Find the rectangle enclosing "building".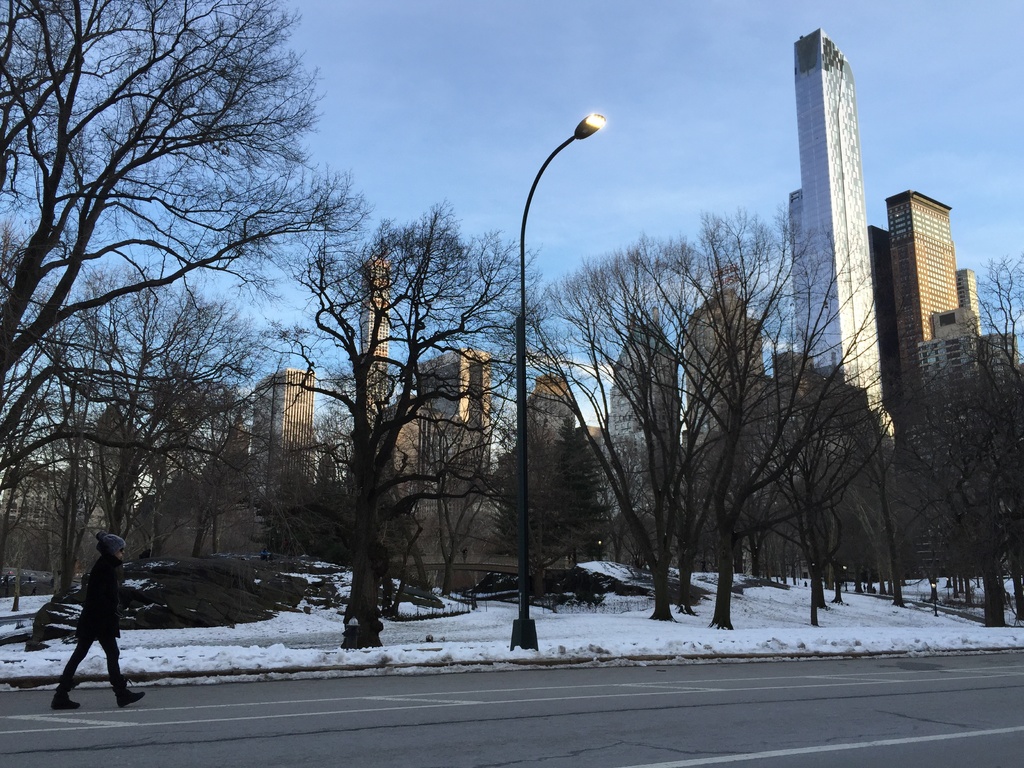
bbox(415, 347, 498, 508).
